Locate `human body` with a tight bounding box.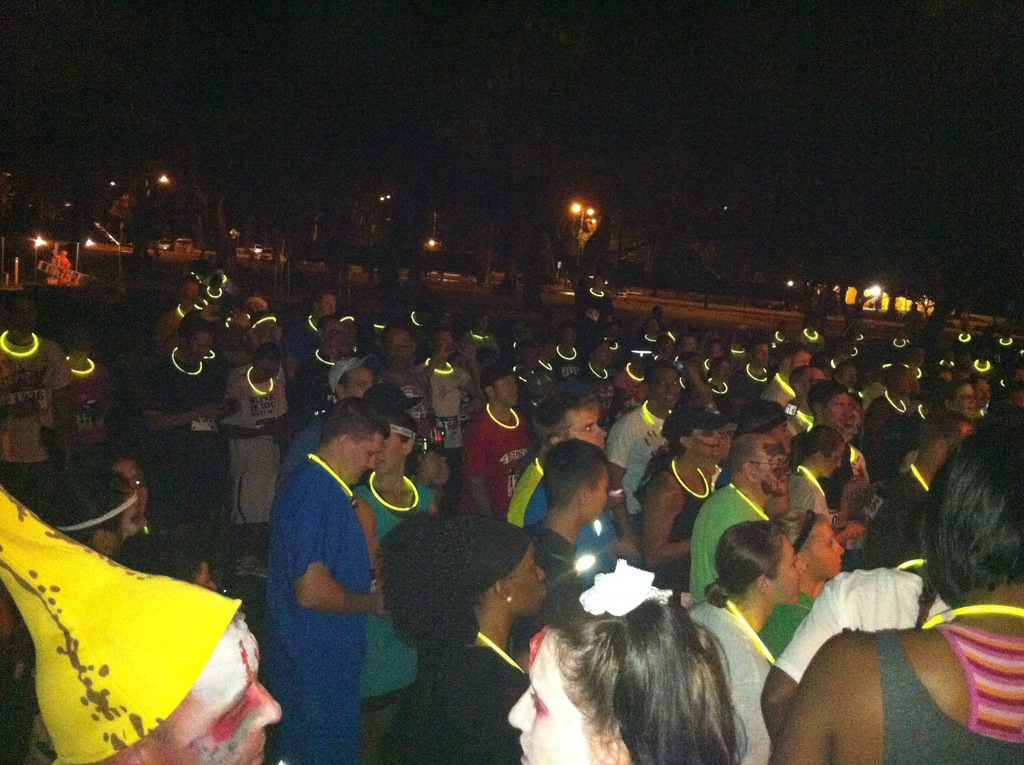
Rect(449, 309, 502, 393).
